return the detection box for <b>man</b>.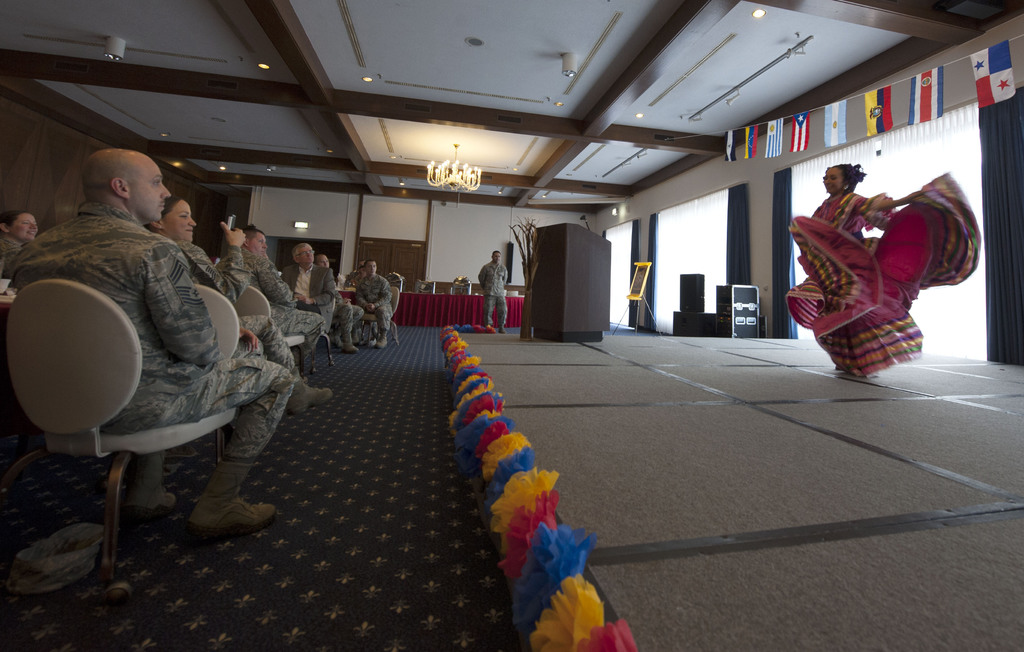
<region>351, 260, 394, 346</region>.
